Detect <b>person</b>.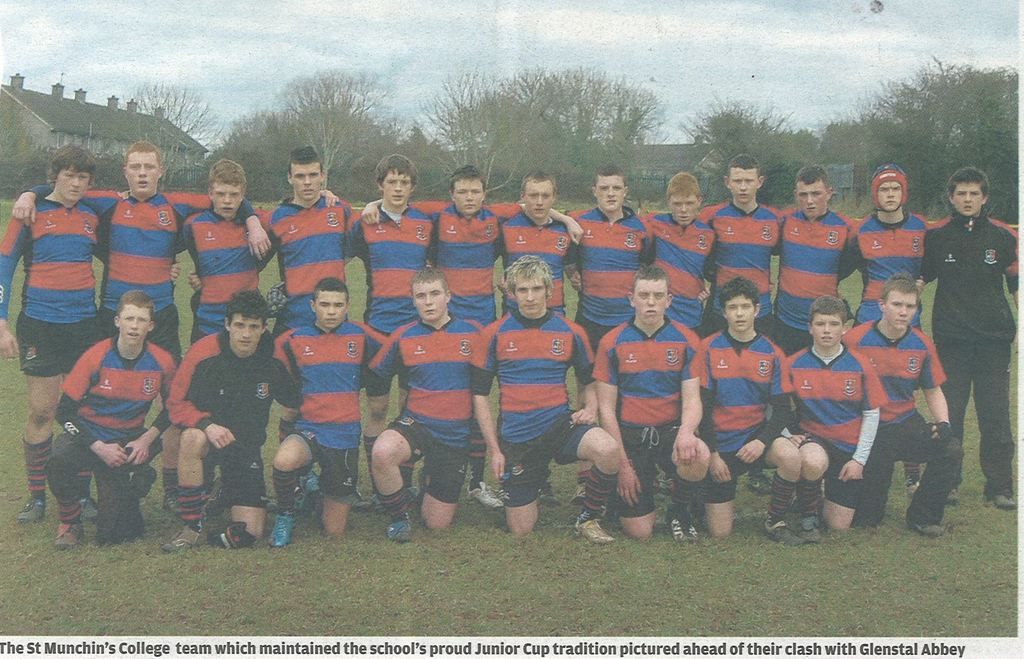
Detected at <region>465, 245, 619, 534</region>.
